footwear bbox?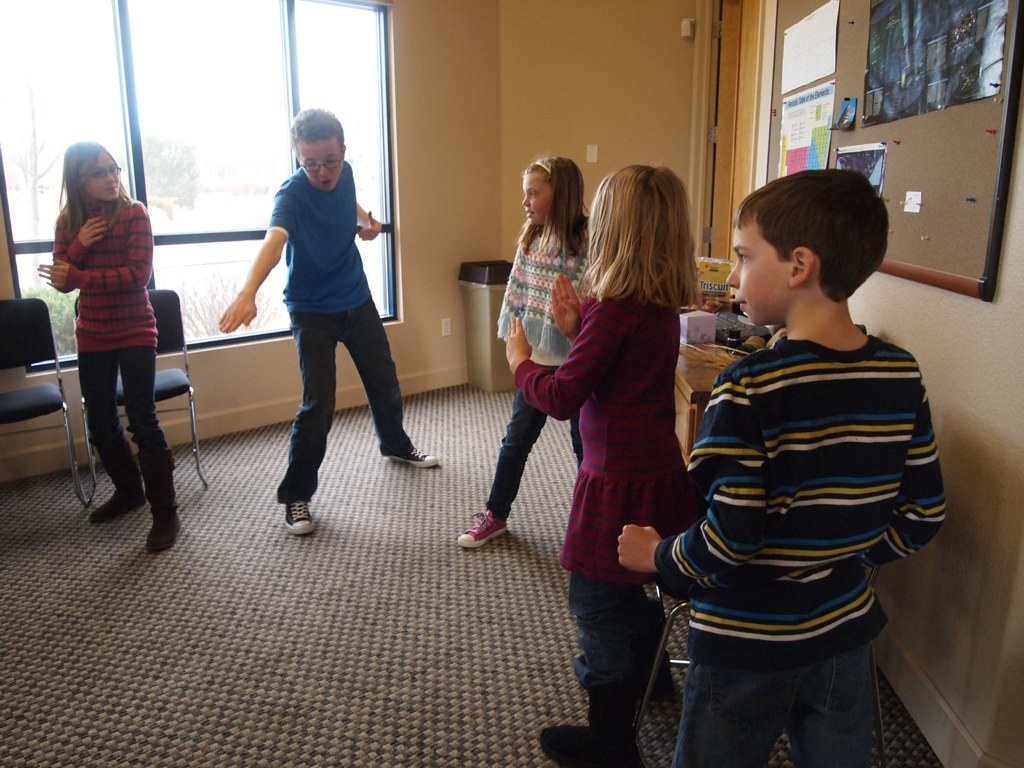
pyautogui.locateOnScreen(652, 657, 673, 707)
